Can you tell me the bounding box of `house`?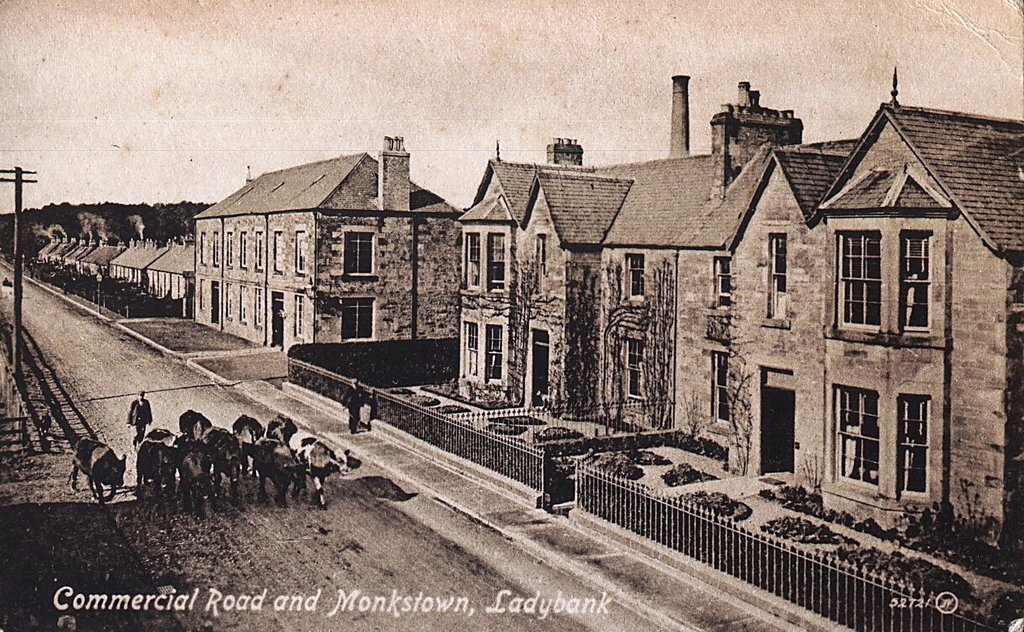
left=35, top=239, right=79, bottom=270.
